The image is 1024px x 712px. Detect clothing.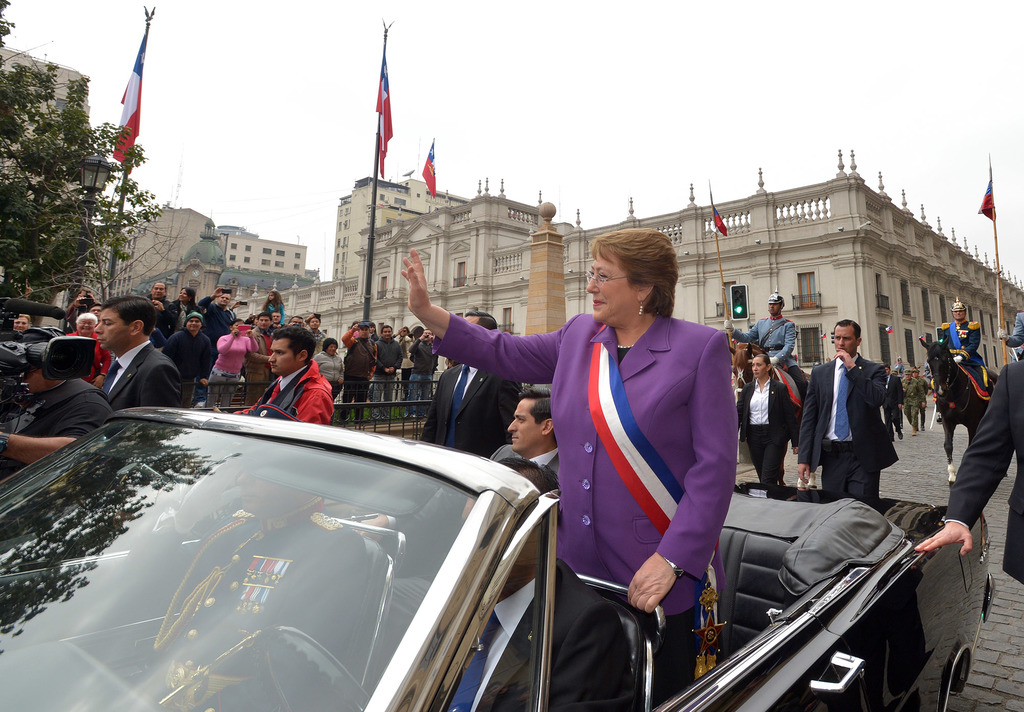
Detection: bbox=[742, 377, 795, 491].
